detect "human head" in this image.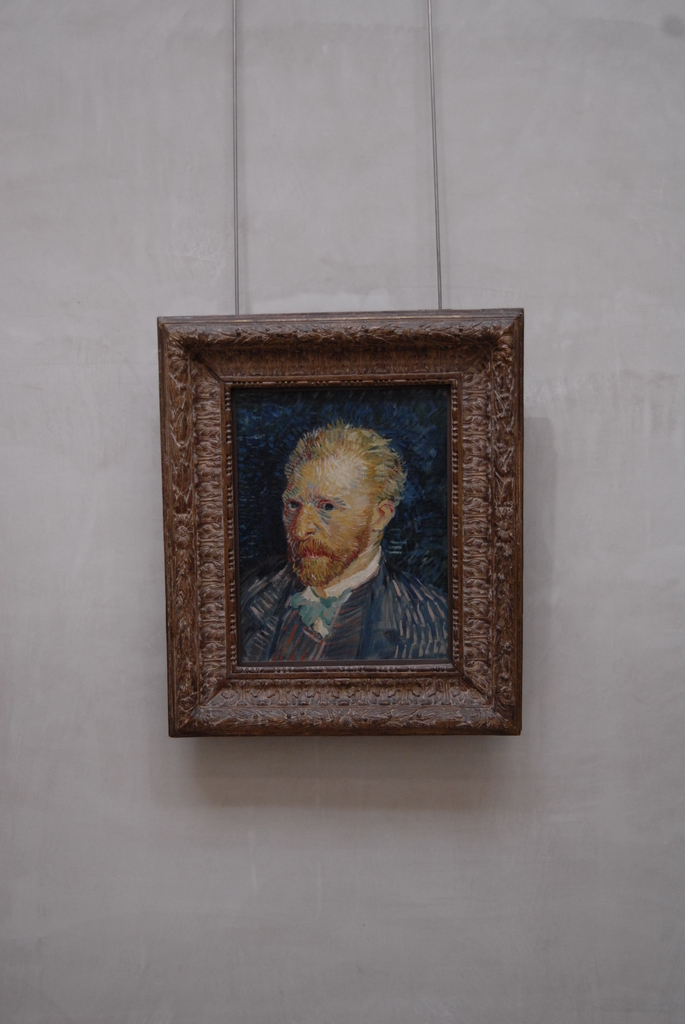
Detection: BBox(284, 422, 406, 591).
